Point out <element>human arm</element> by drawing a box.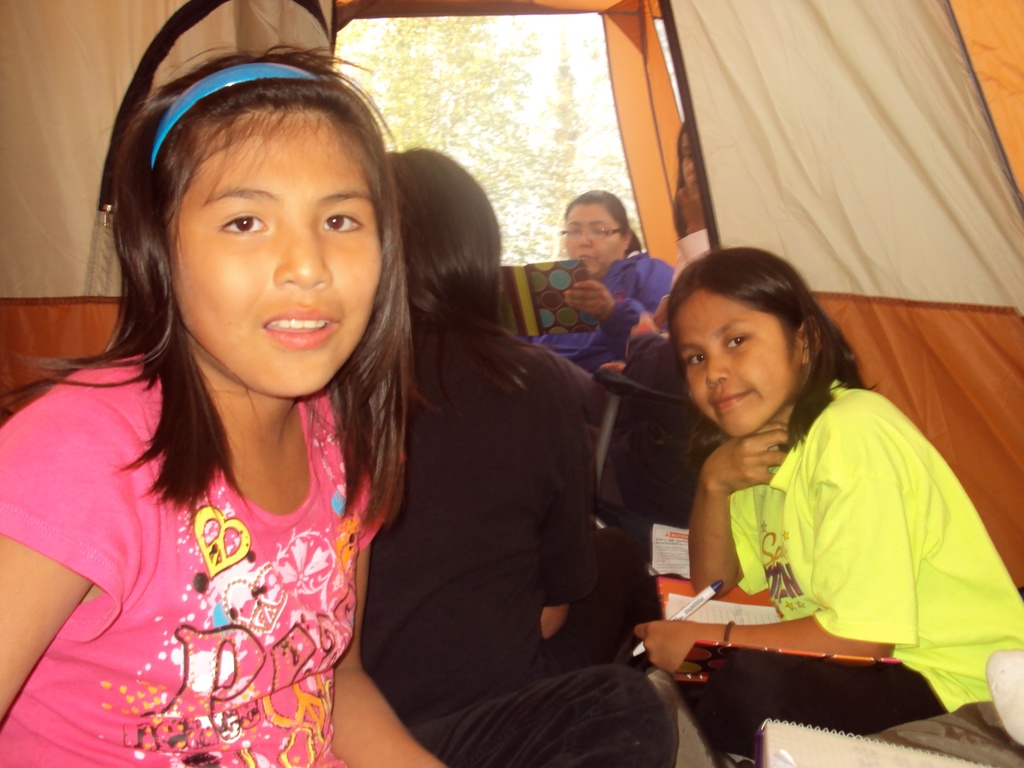
0,358,157,741.
